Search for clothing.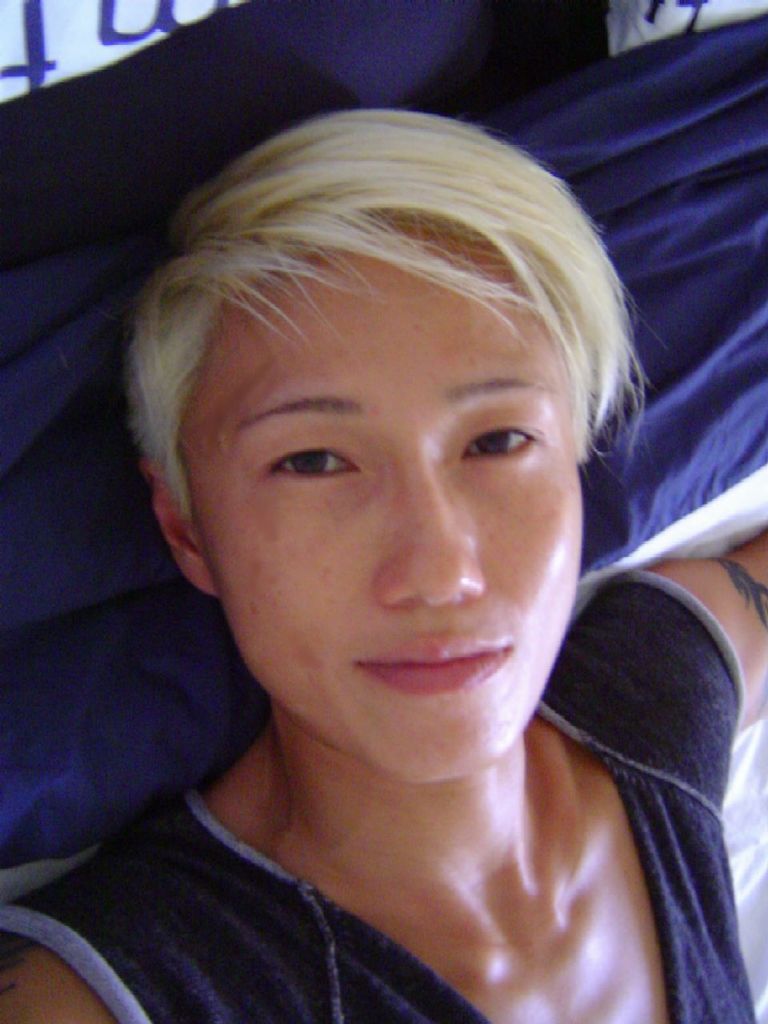
Found at crop(540, 558, 767, 1023).
